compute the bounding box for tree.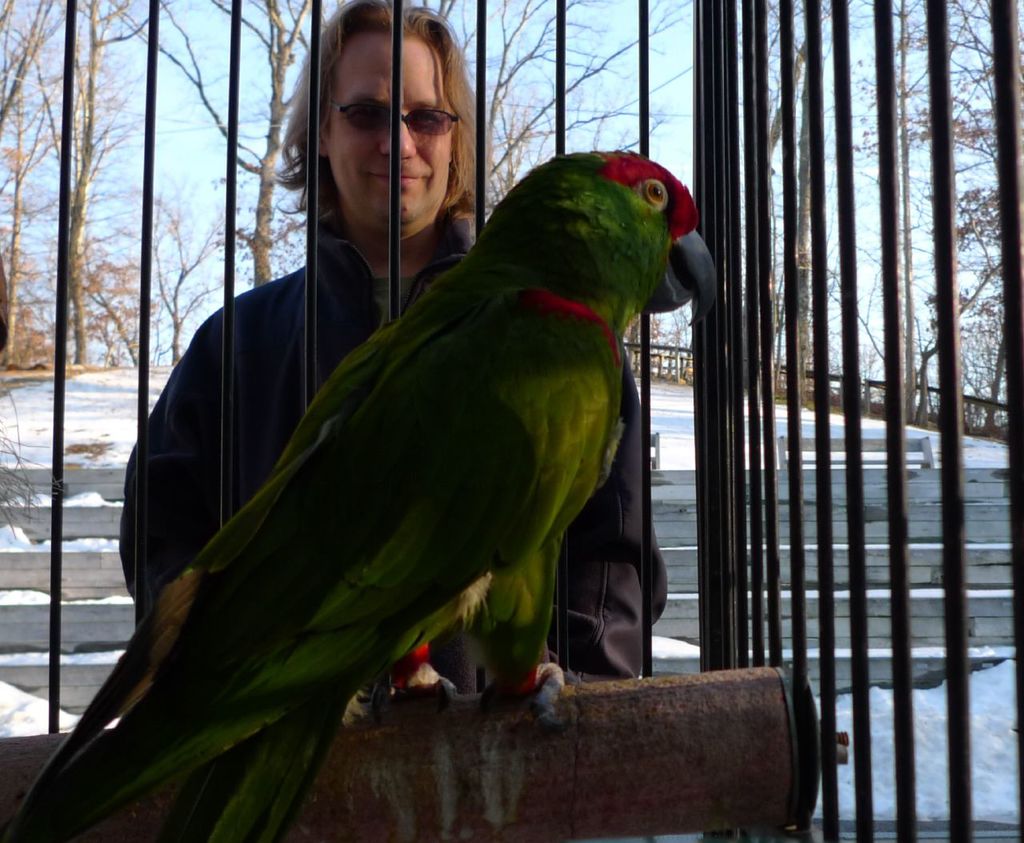
locate(34, 0, 165, 375).
